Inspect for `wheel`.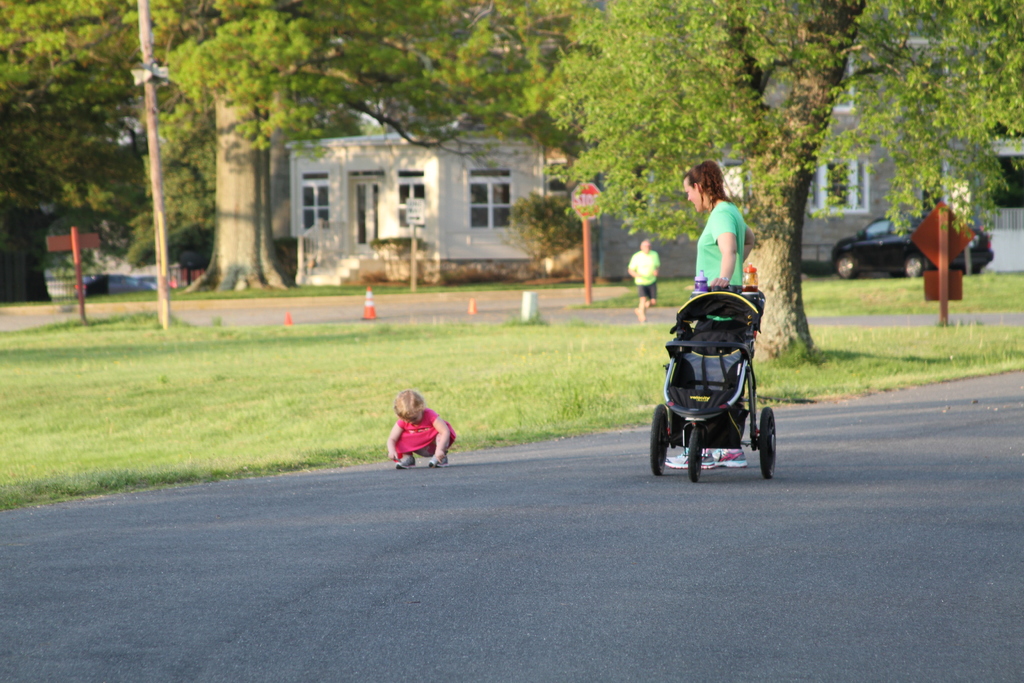
Inspection: crop(835, 253, 858, 281).
